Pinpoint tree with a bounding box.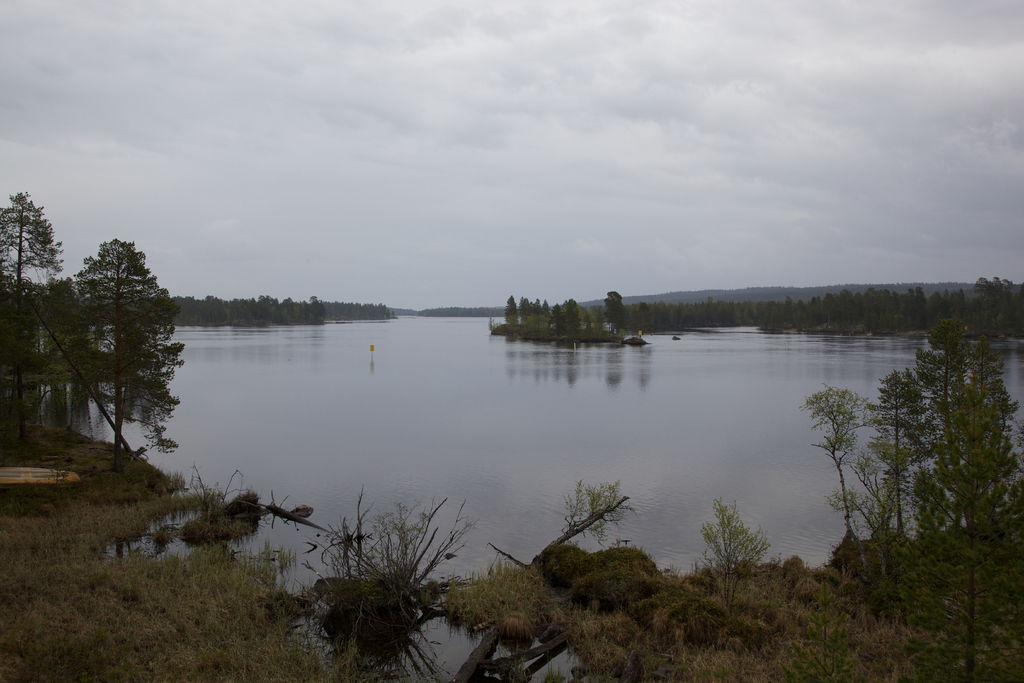
BBox(601, 287, 619, 338).
